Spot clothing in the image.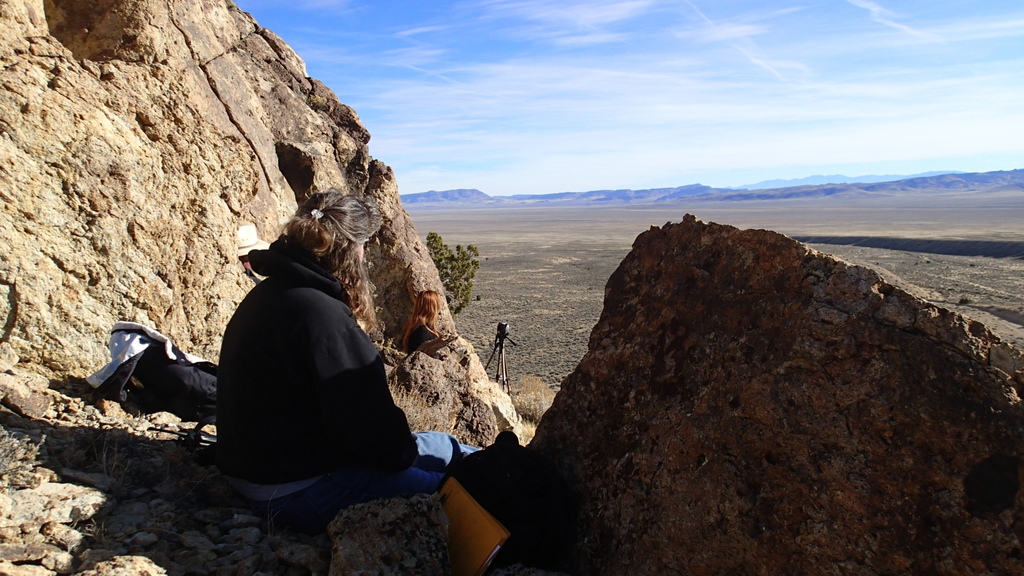
clothing found at crop(220, 244, 484, 532).
